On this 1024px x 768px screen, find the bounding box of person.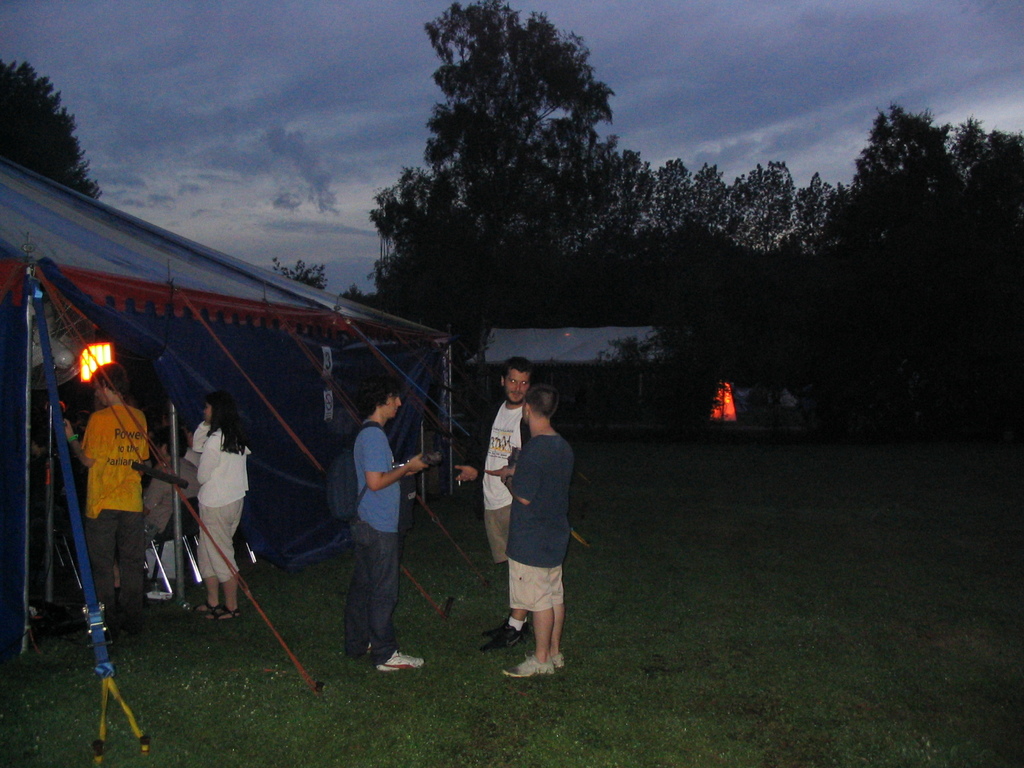
Bounding box: 485/390/578/677.
